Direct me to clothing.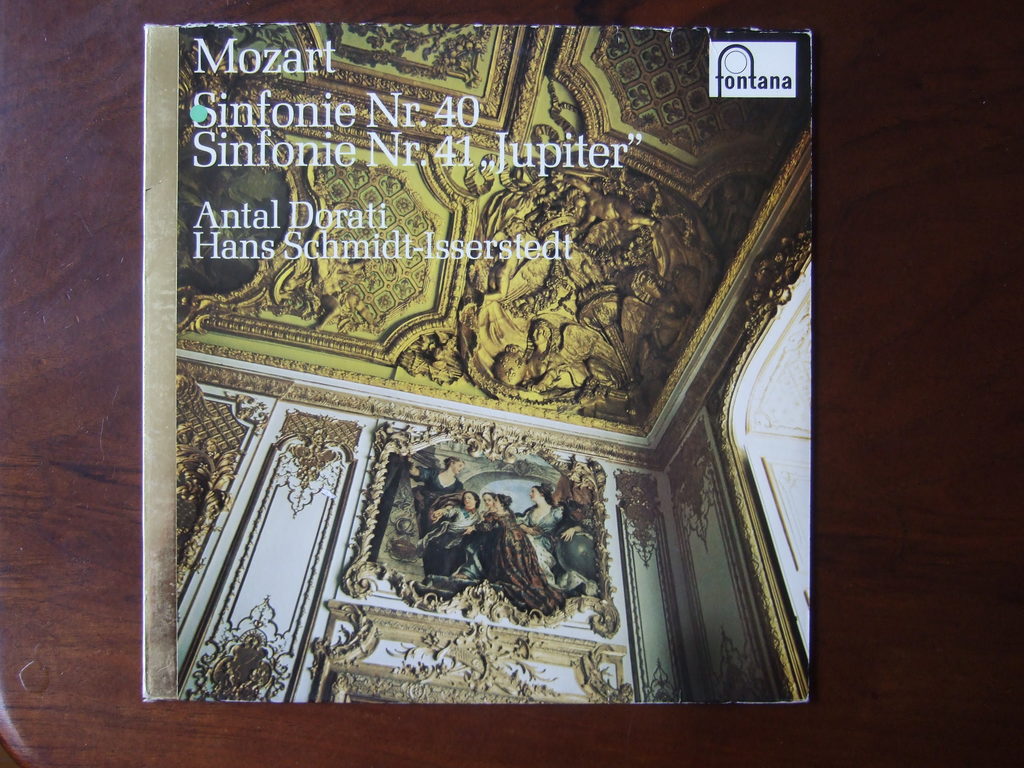
Direction: locate(410, 461, 468, 516).
